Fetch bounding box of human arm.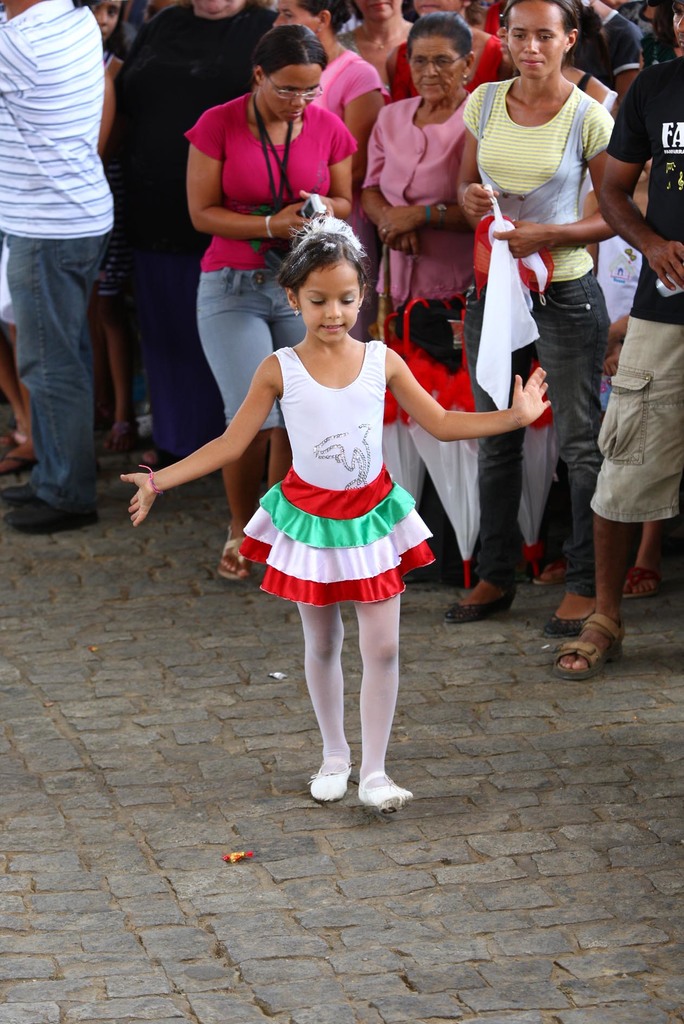
Bbox: bbox=(521, 94, 614, 253).
